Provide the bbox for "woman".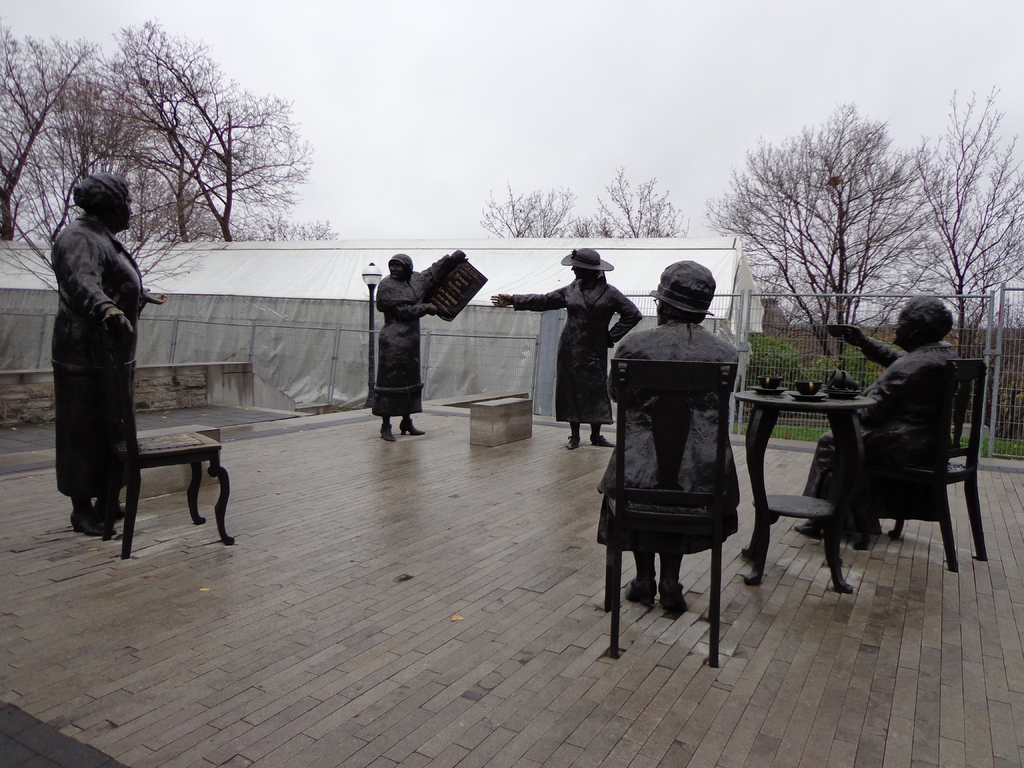
bbox=[376, 252, 467, 444].
